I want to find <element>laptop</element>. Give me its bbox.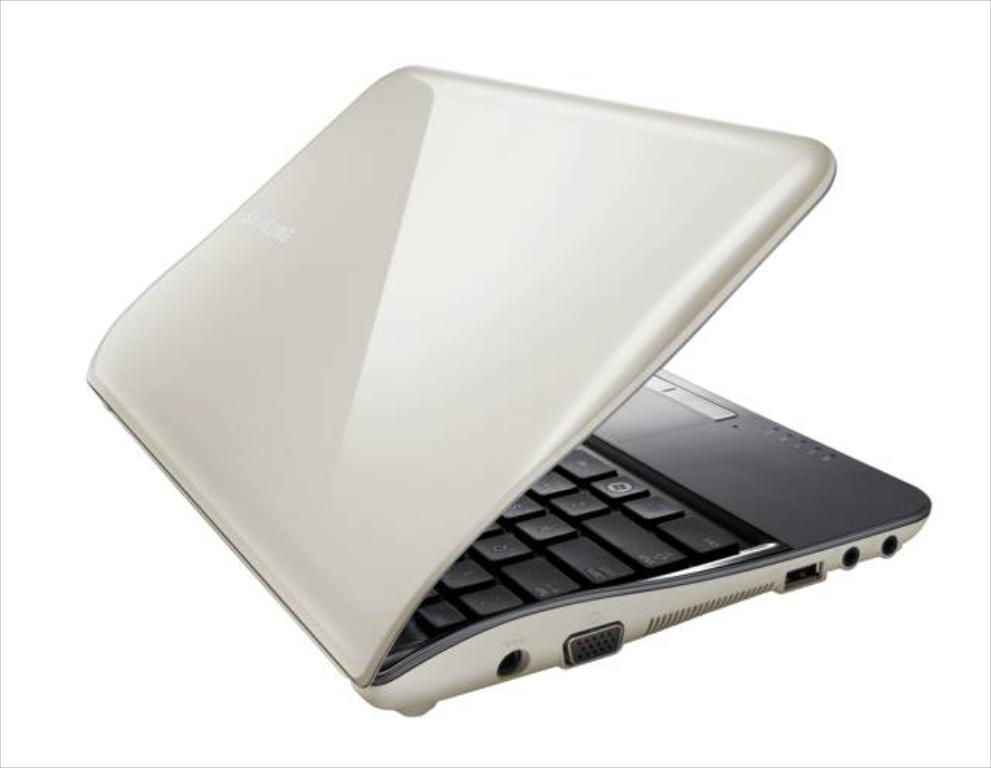
box=[107, 57, 938, 725].
